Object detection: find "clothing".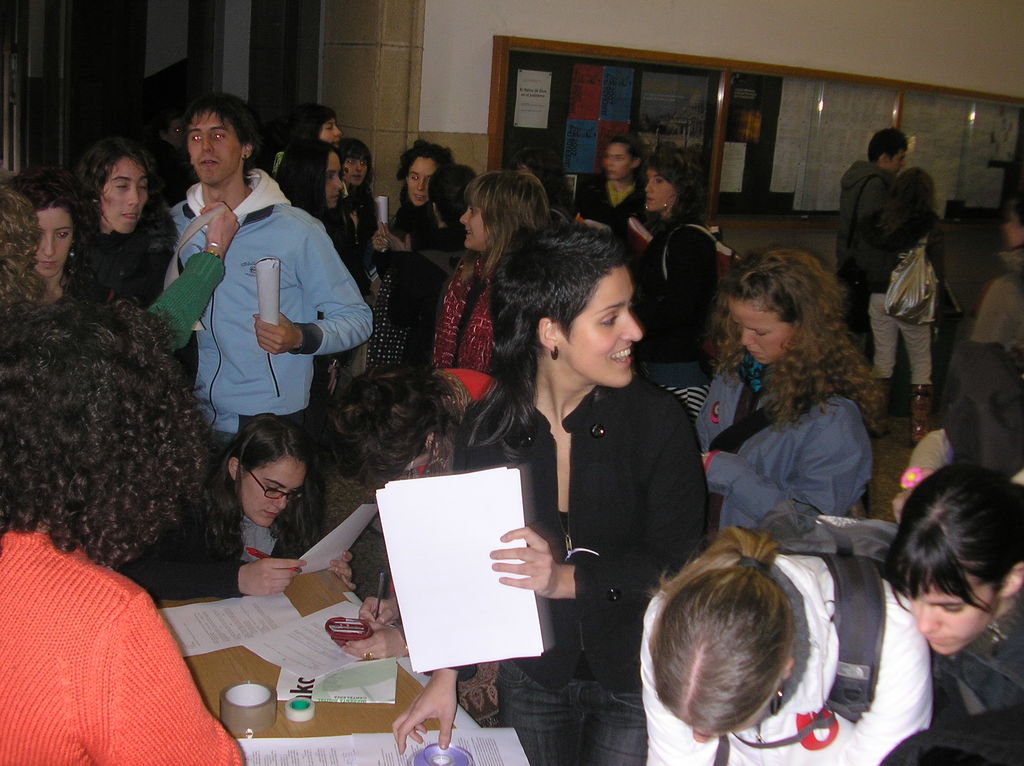
pyautogui.locateOnScreen(19, 528, 202, 758).
